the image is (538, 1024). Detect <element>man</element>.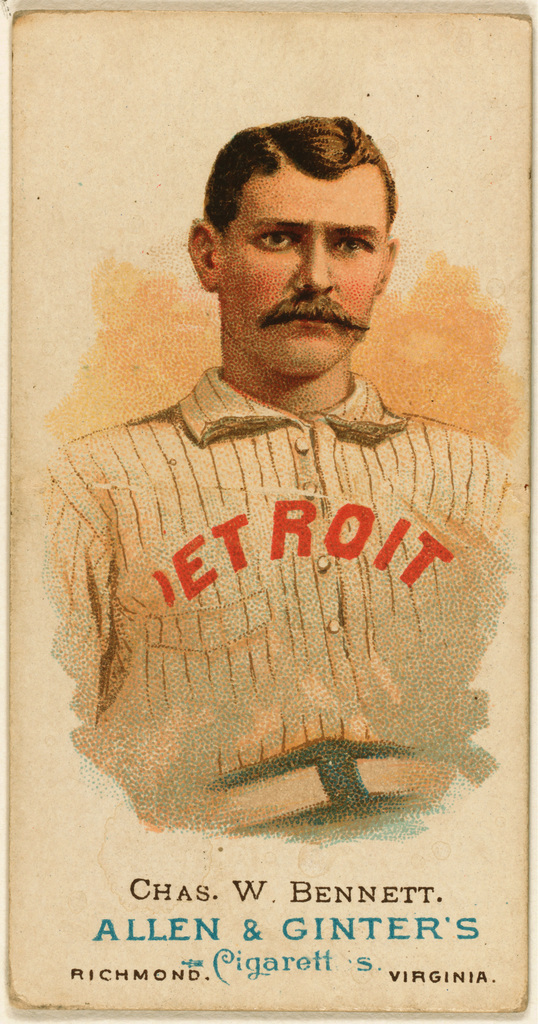
Detection: <box>0,122,537,834</box>.
